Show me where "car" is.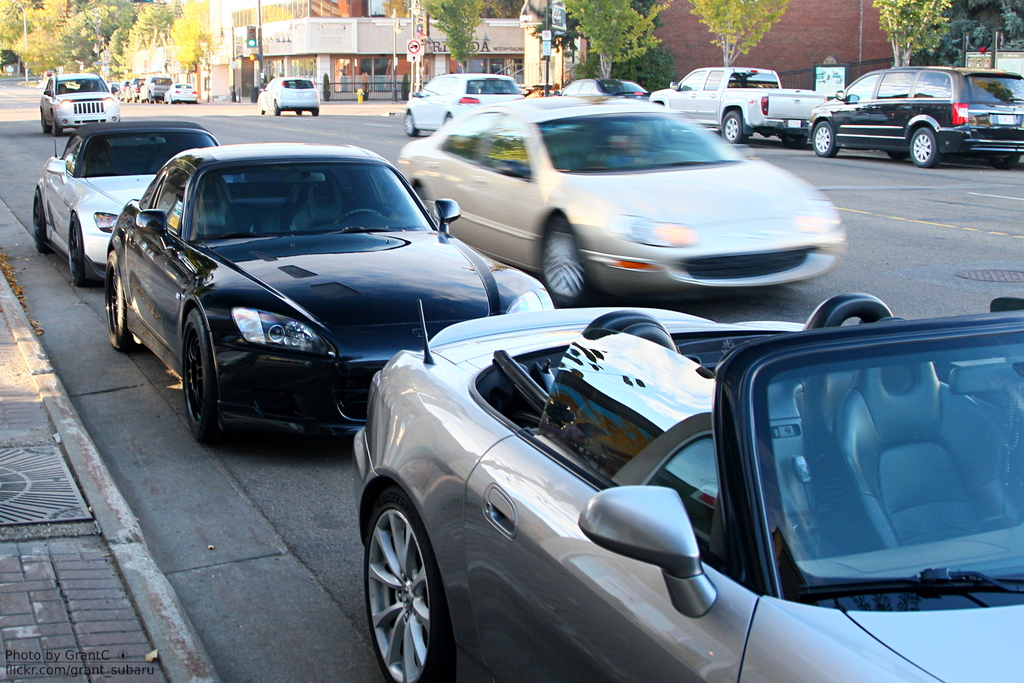
"car" is at 401/68/525/140.
